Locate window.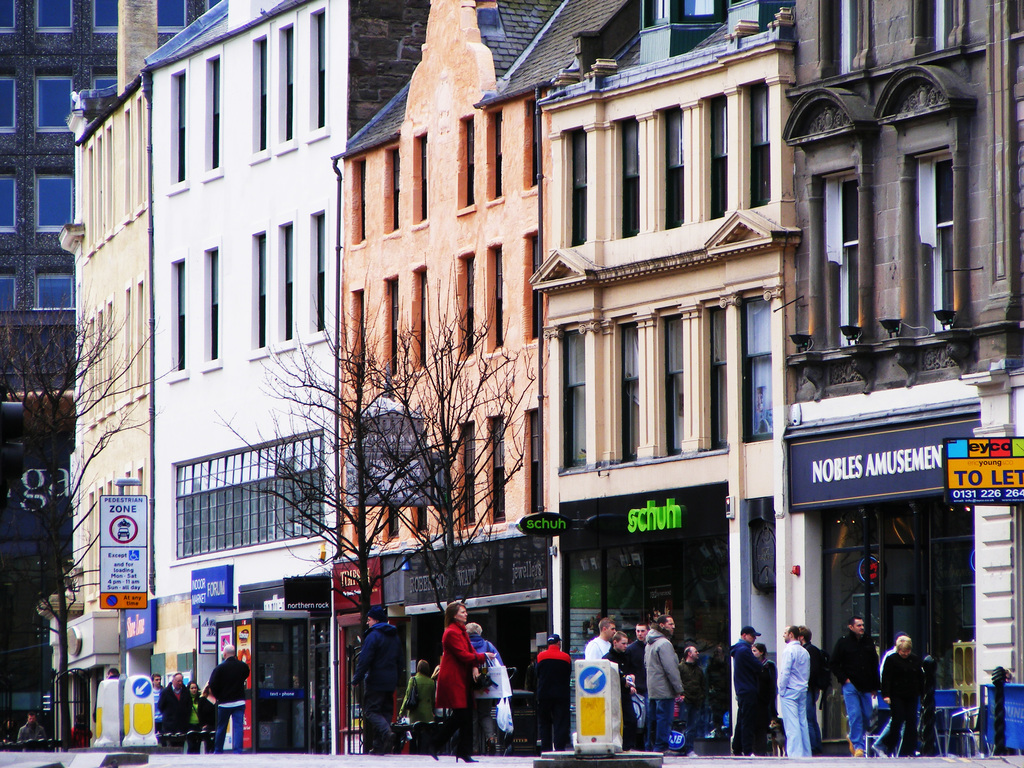
Bounding box: 741:74:778:211.
